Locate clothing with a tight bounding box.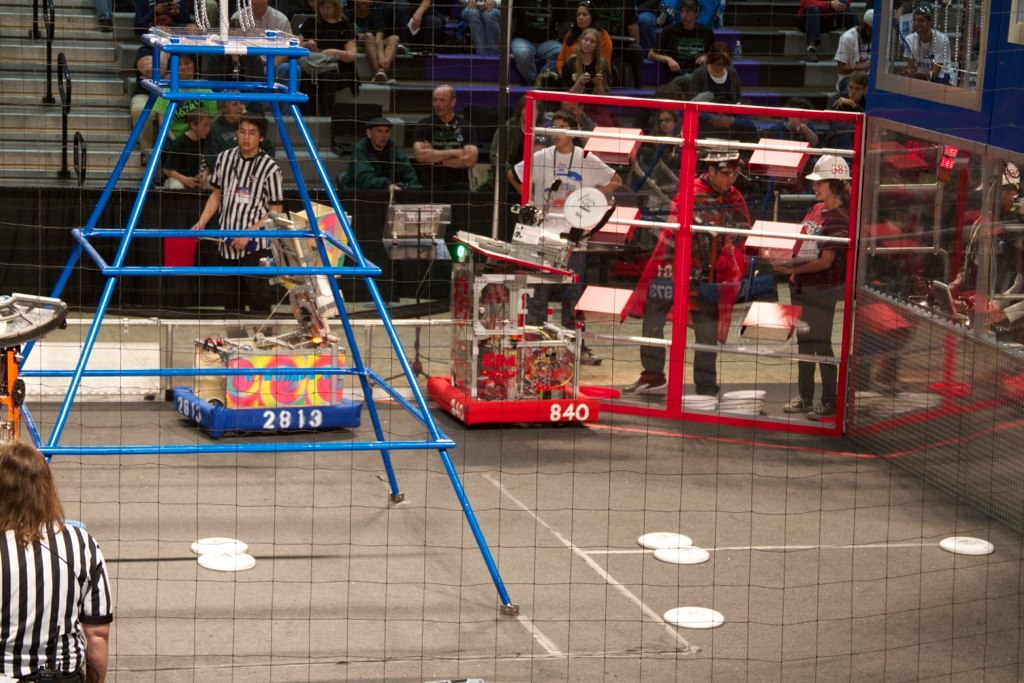
[135,0,191,72].
